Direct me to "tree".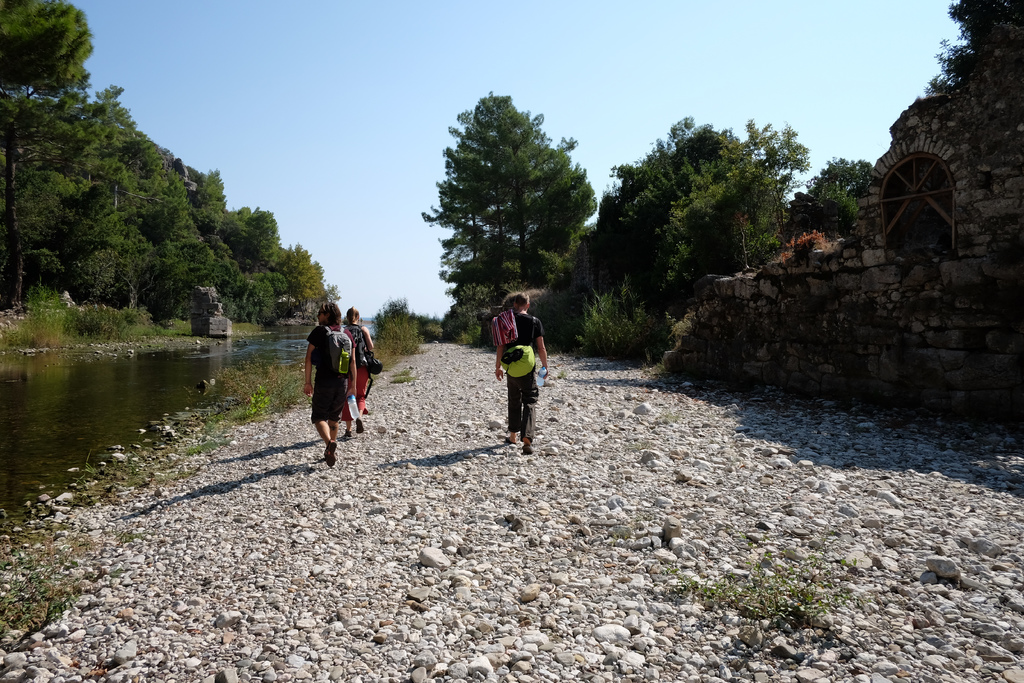
Direction: <box>369,292,463,361</box>.
